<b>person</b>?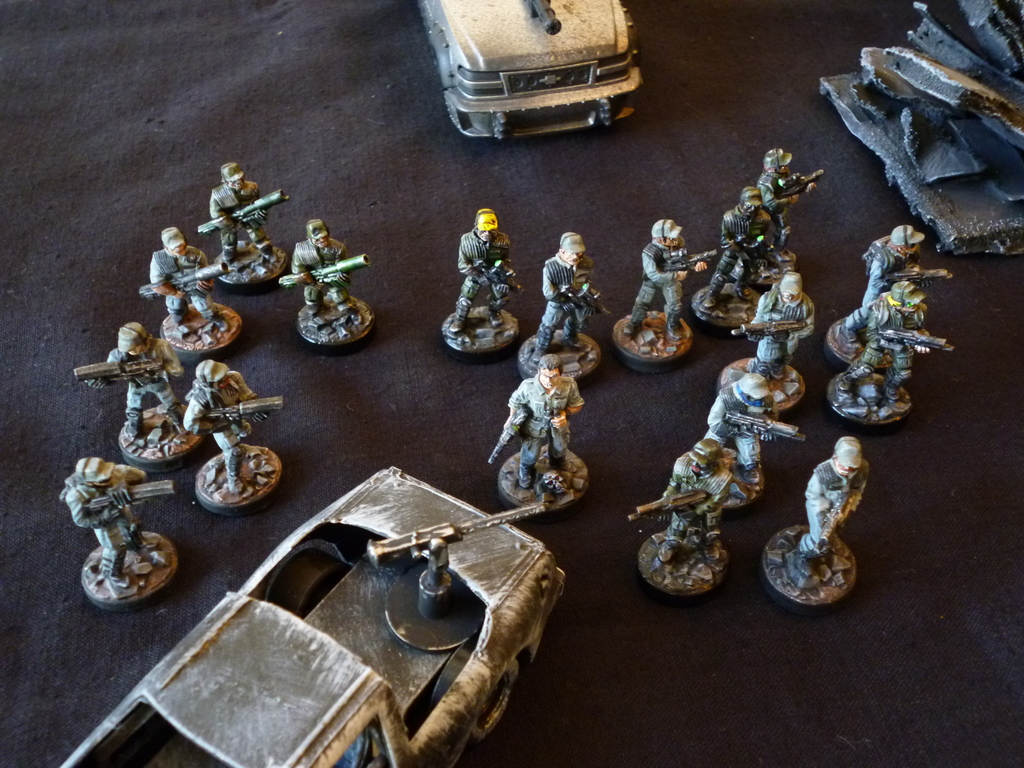
bbox=(150, 224, 229, 339)
